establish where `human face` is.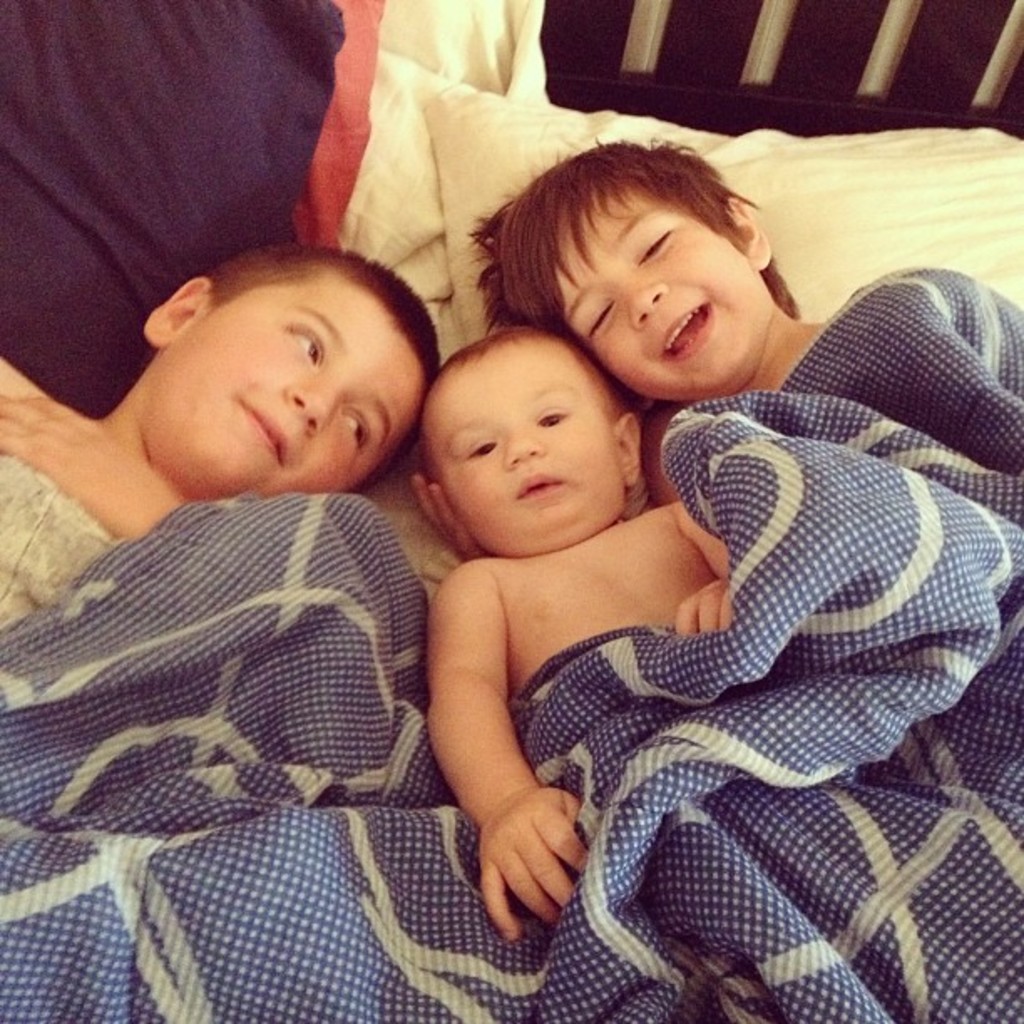
Established at region(437, 363, 619, 545).
